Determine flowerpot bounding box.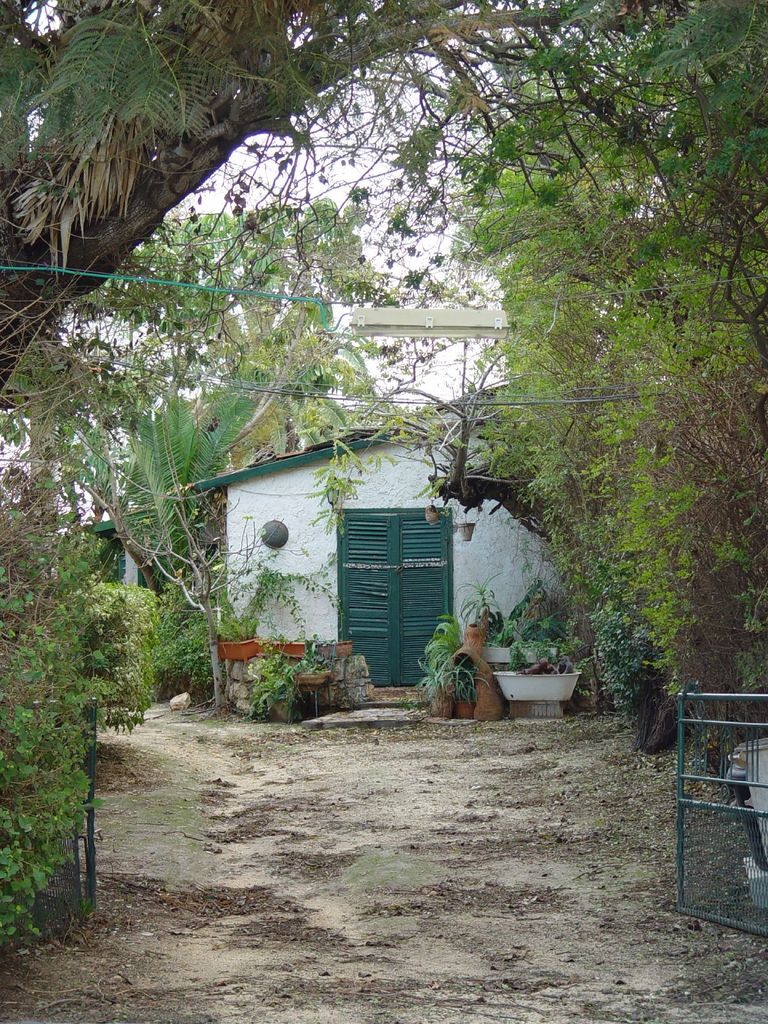
Determined: 264/641/305/662.
